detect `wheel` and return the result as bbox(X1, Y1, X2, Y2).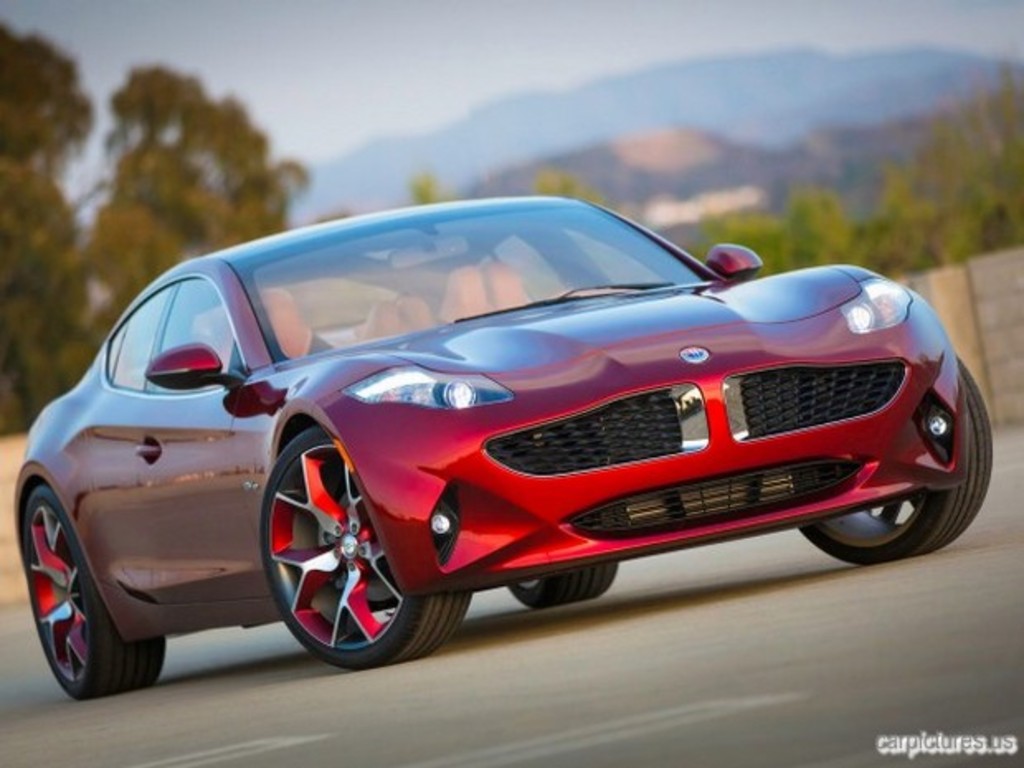
bbox(794, 358, 989, 565).
